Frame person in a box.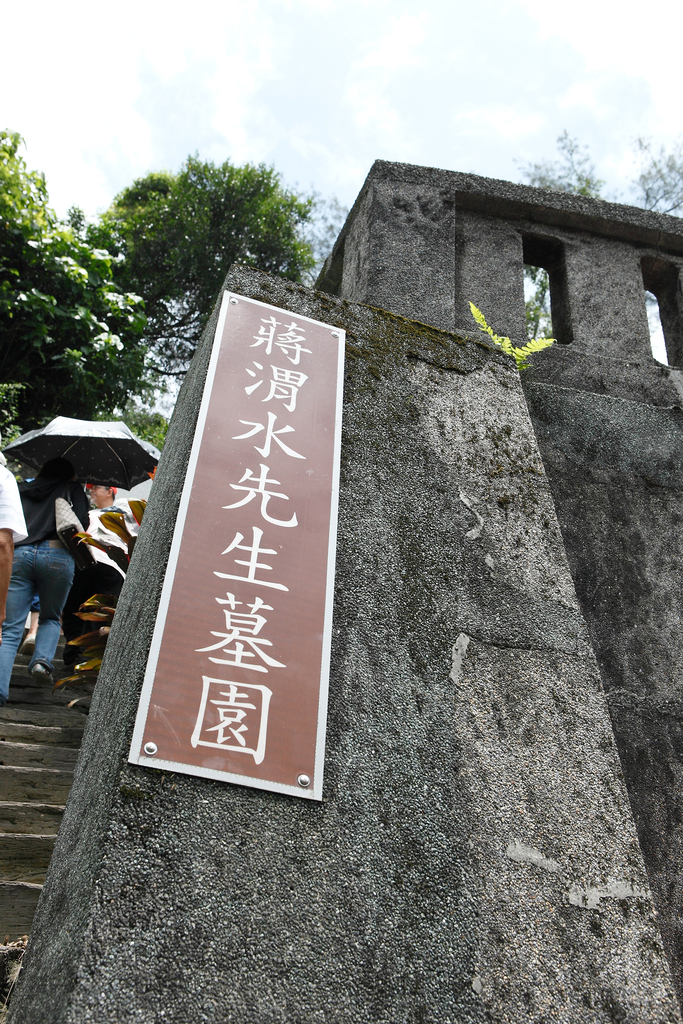
detection(0, 426, 33, 702).
